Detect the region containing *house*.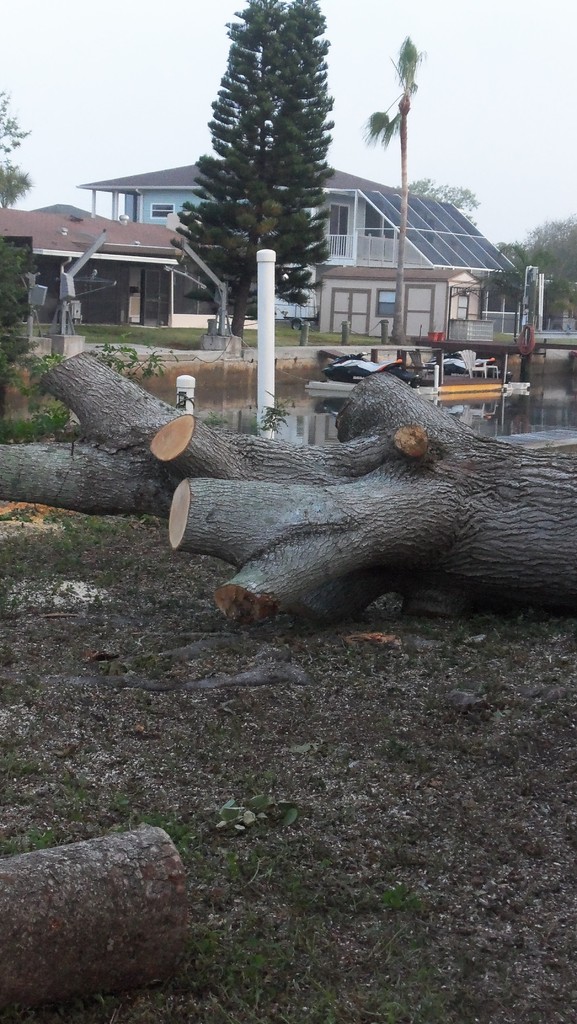
{"x1": 79, "y1": 150, "x2": 409, "y2": 320}.
